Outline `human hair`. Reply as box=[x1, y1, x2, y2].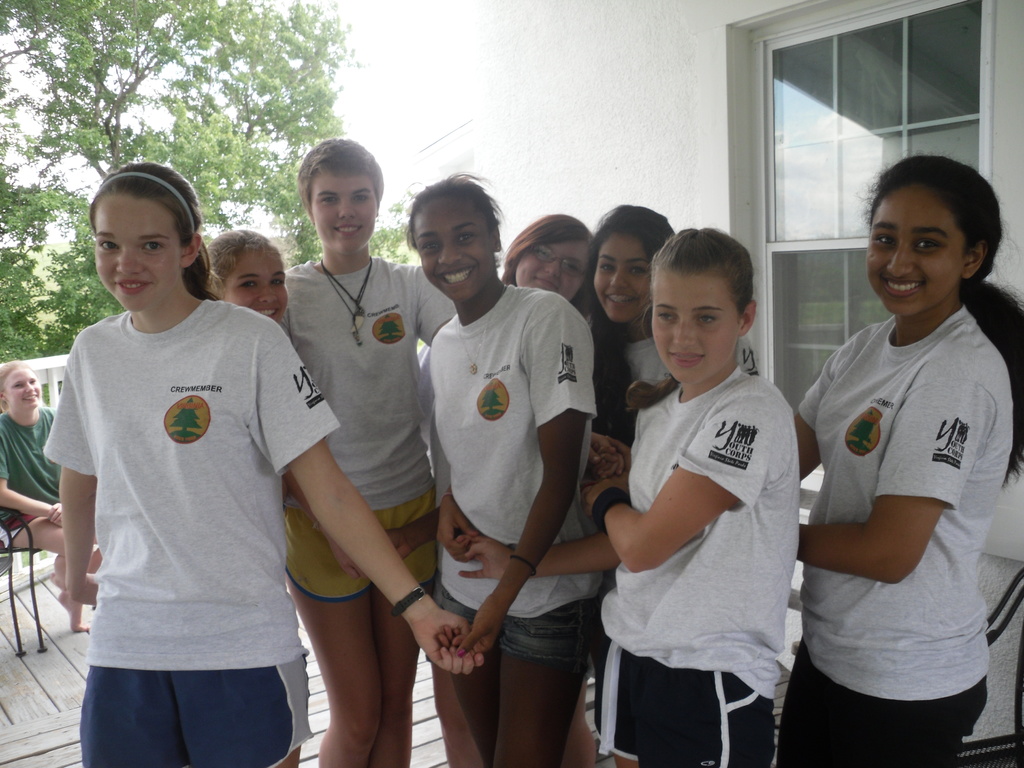
box=[94, 160, 225, 302].
